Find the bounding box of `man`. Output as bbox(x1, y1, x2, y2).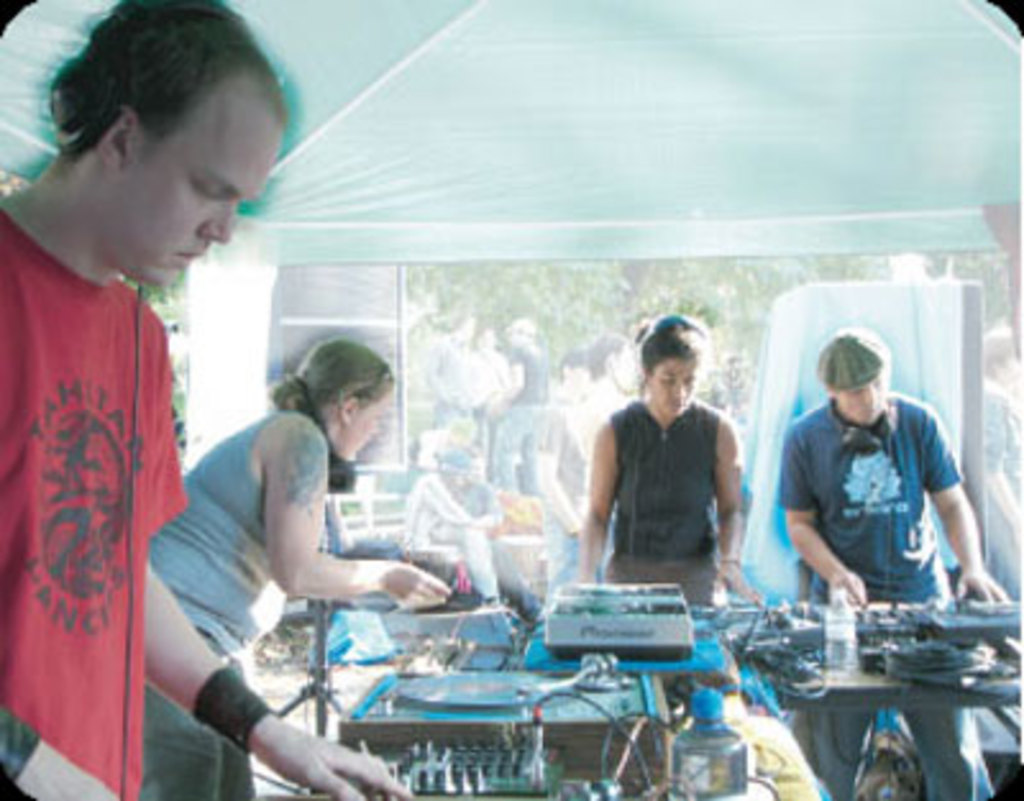
bbox(417, 443, 509, 614).
